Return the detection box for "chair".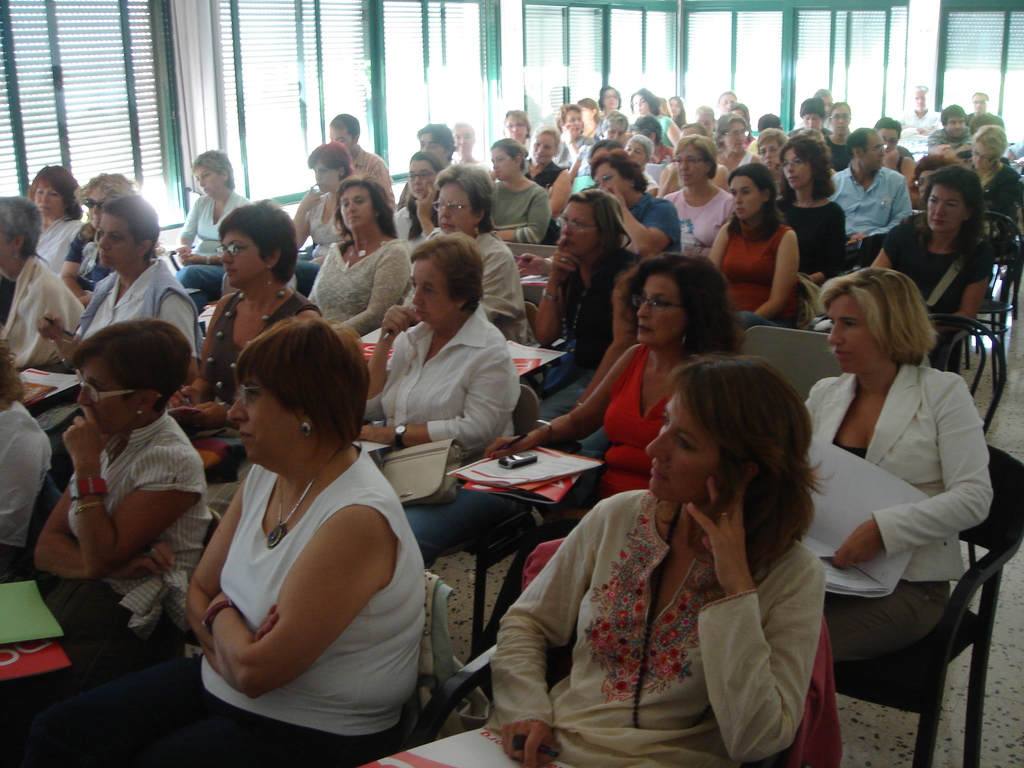
{"left": 421, "top": 387, "right": 554, "bottom": 659}.
